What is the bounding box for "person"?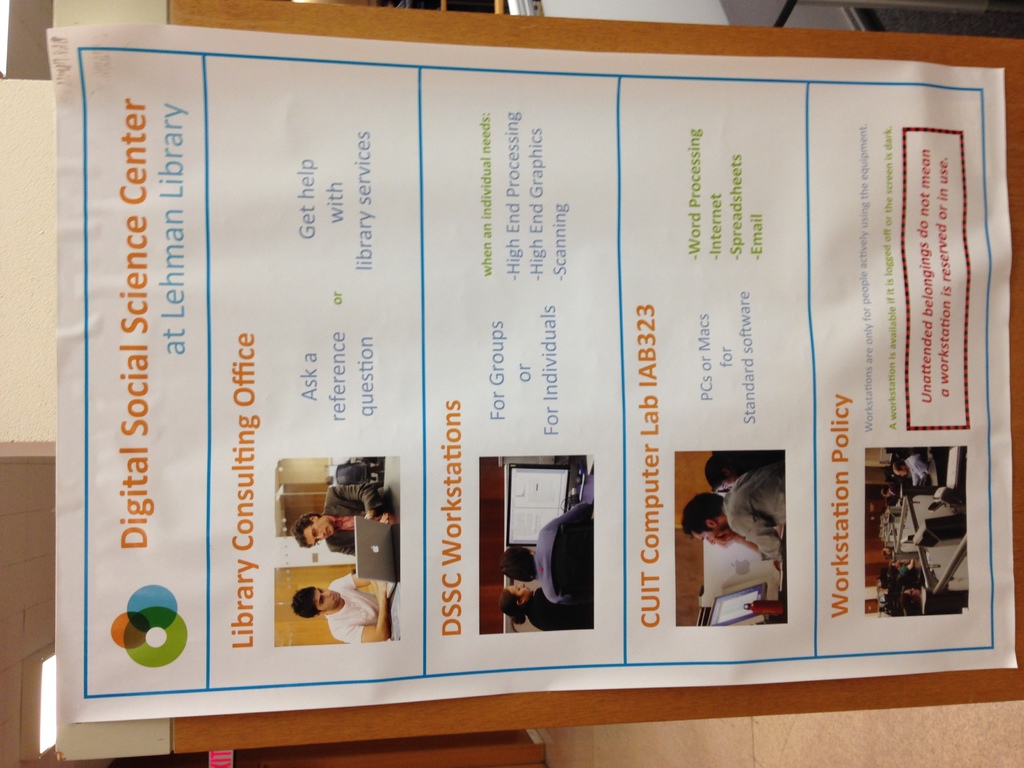
499, 582, 593, 633.
